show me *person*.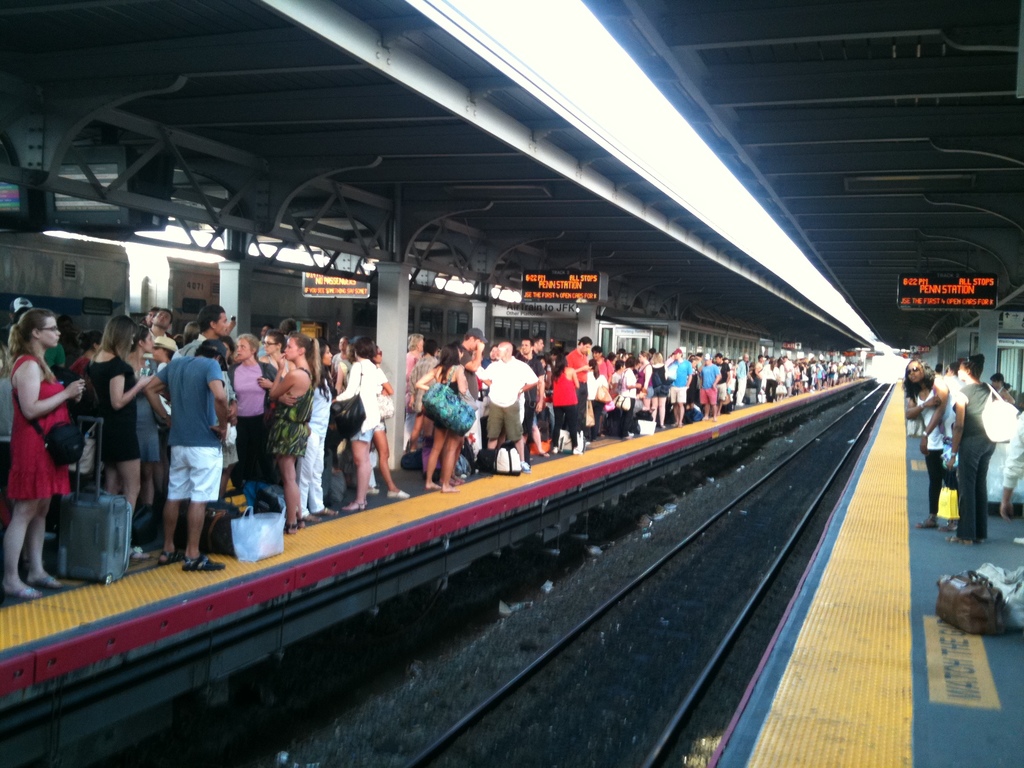
*person* is here: 330:348:359:479.
